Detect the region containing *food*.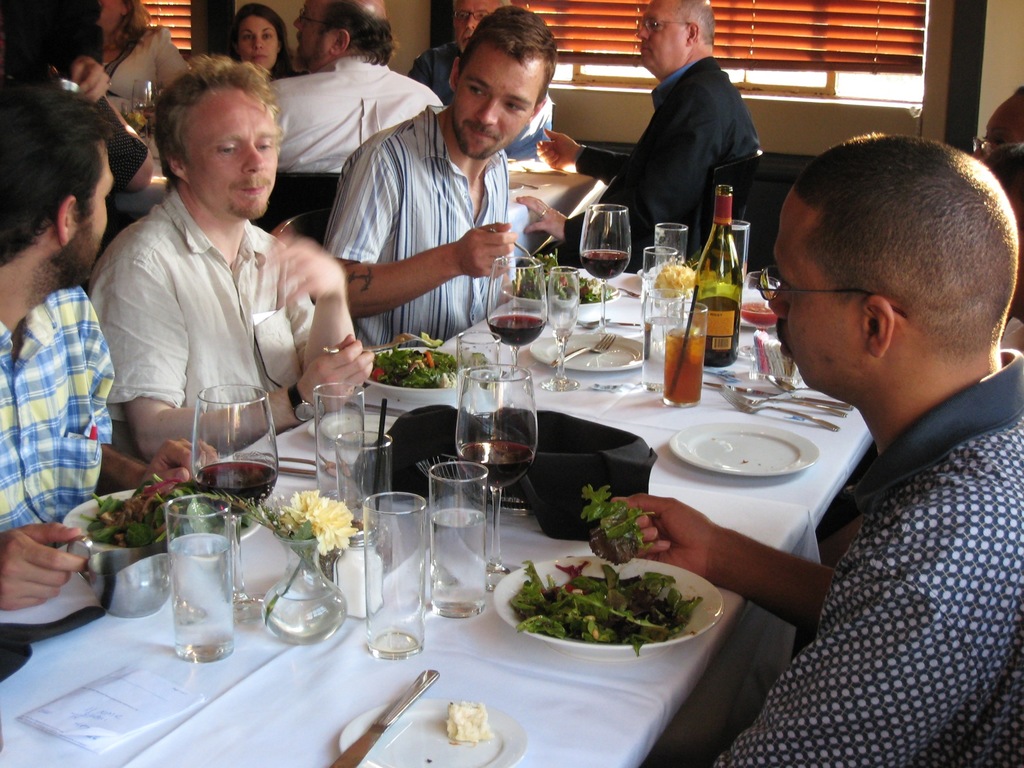
[653,262,700,292].
